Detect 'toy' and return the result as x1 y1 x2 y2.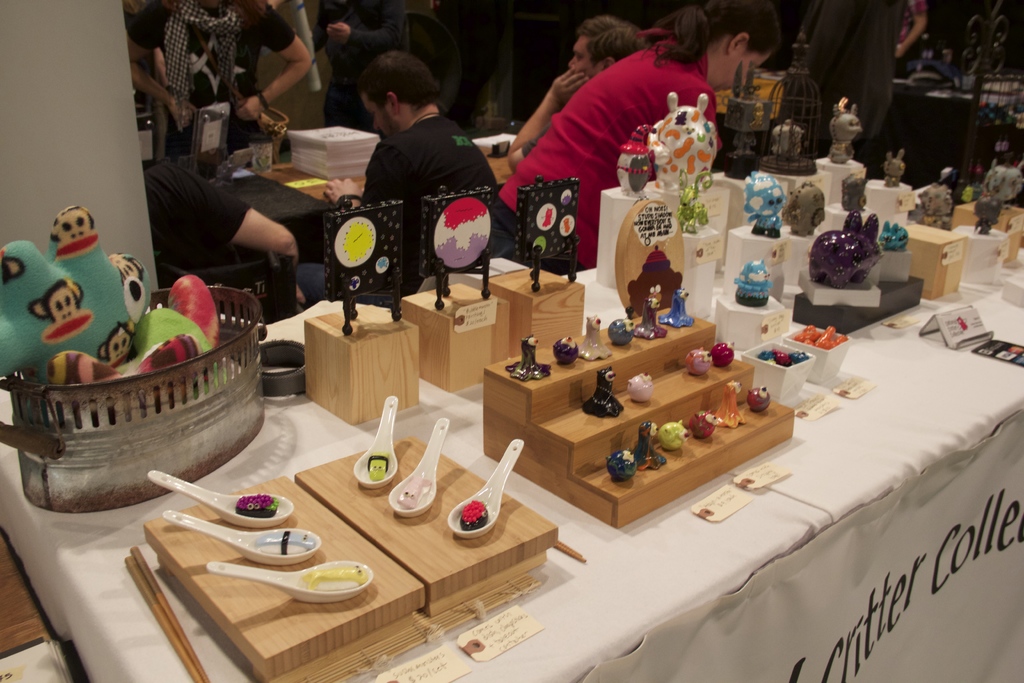
578 368 628 422.
